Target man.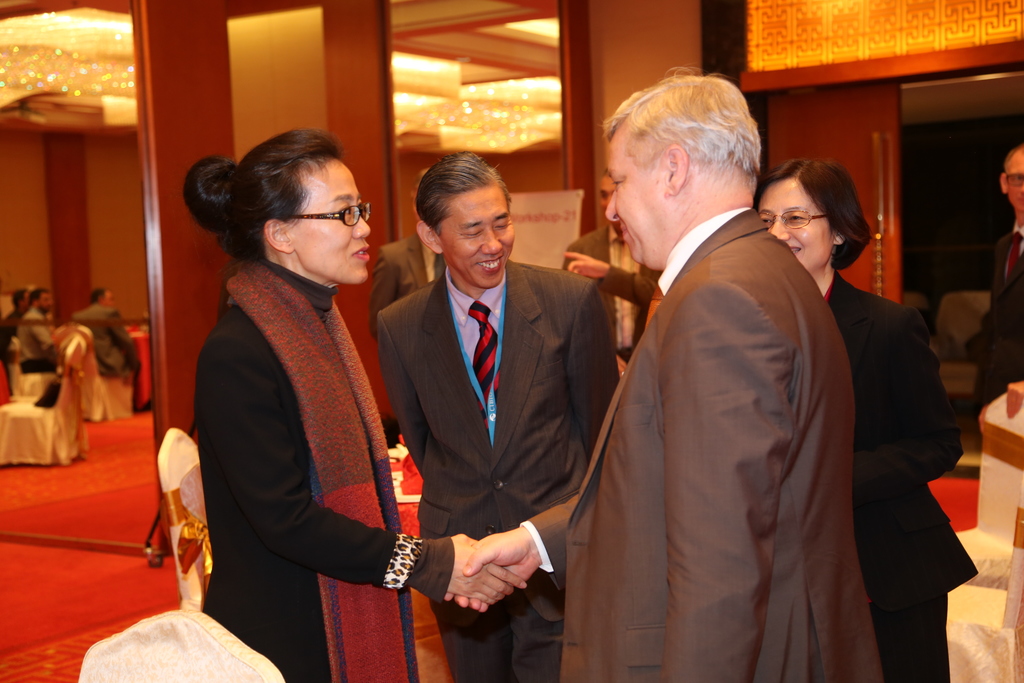
Target region: bbox=(17, 283, 58, 404).
